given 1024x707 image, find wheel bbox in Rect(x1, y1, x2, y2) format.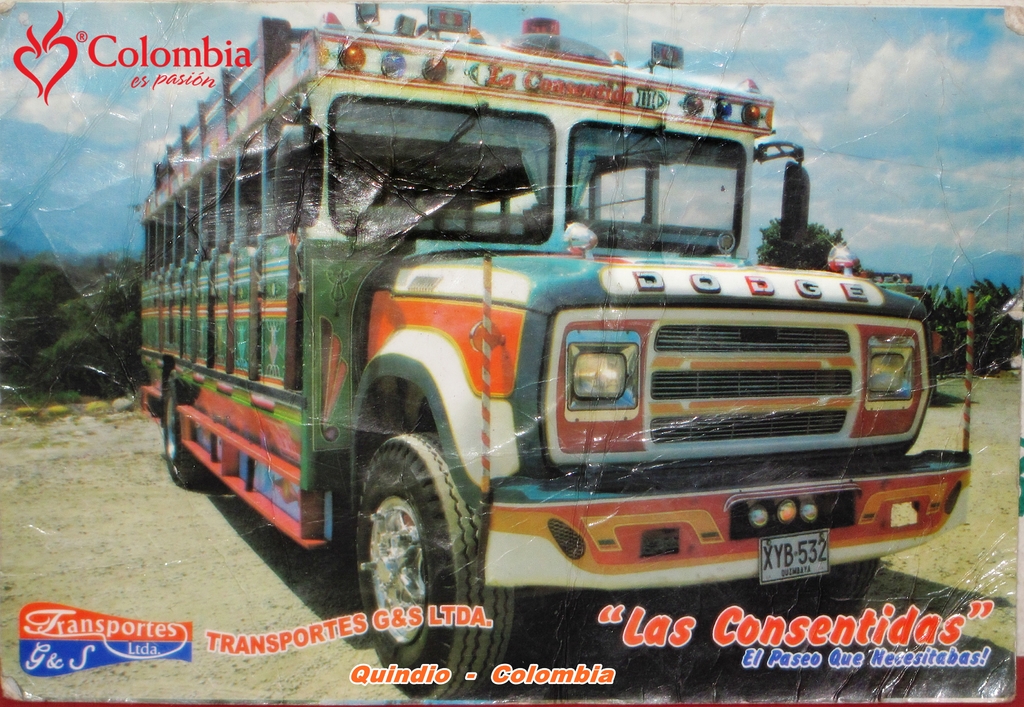
Rect(159, 392, 211, 489).
